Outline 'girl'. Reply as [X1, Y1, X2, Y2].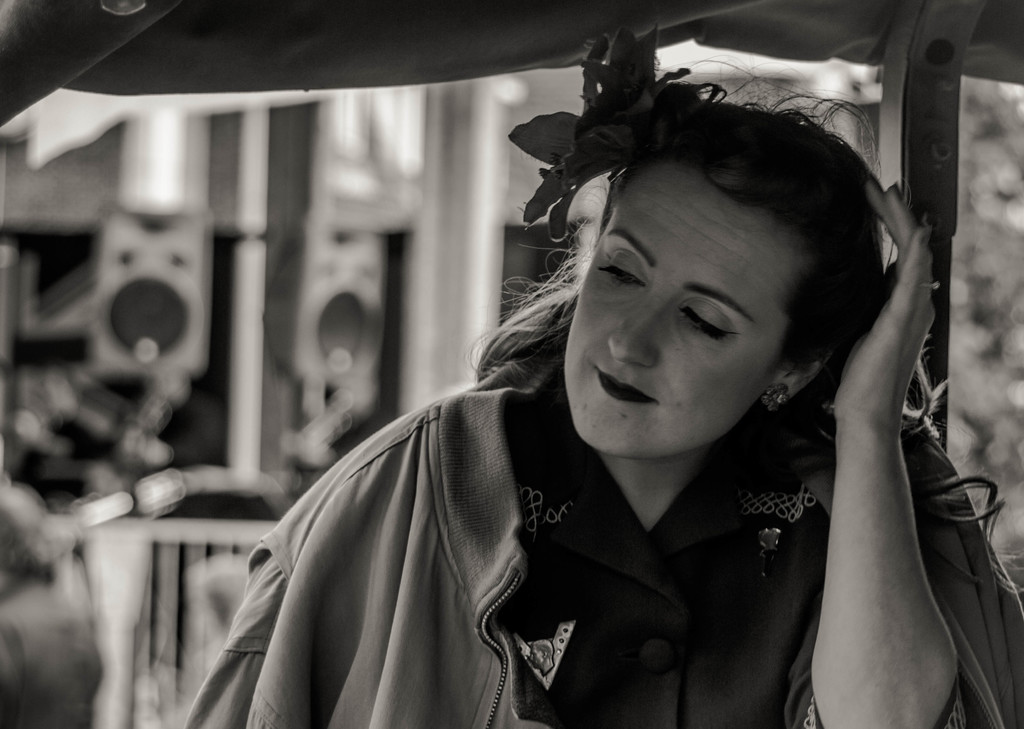
[189, 19, 1023, 728].
